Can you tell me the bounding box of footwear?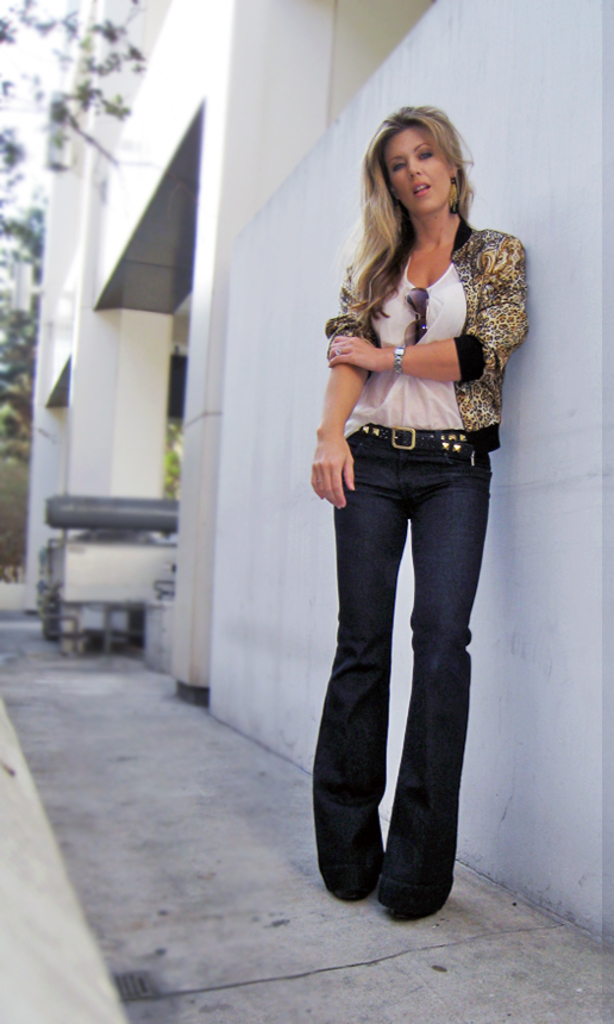
333:873:380:906.
